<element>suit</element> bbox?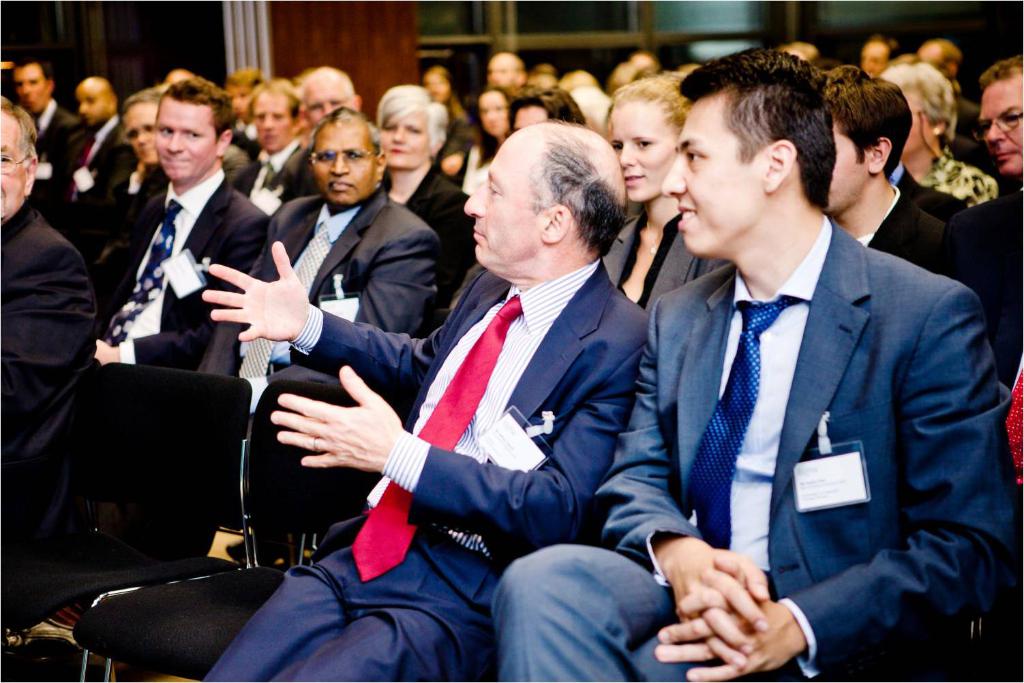
<bbox>21, 100, 82, 211</bbox>
